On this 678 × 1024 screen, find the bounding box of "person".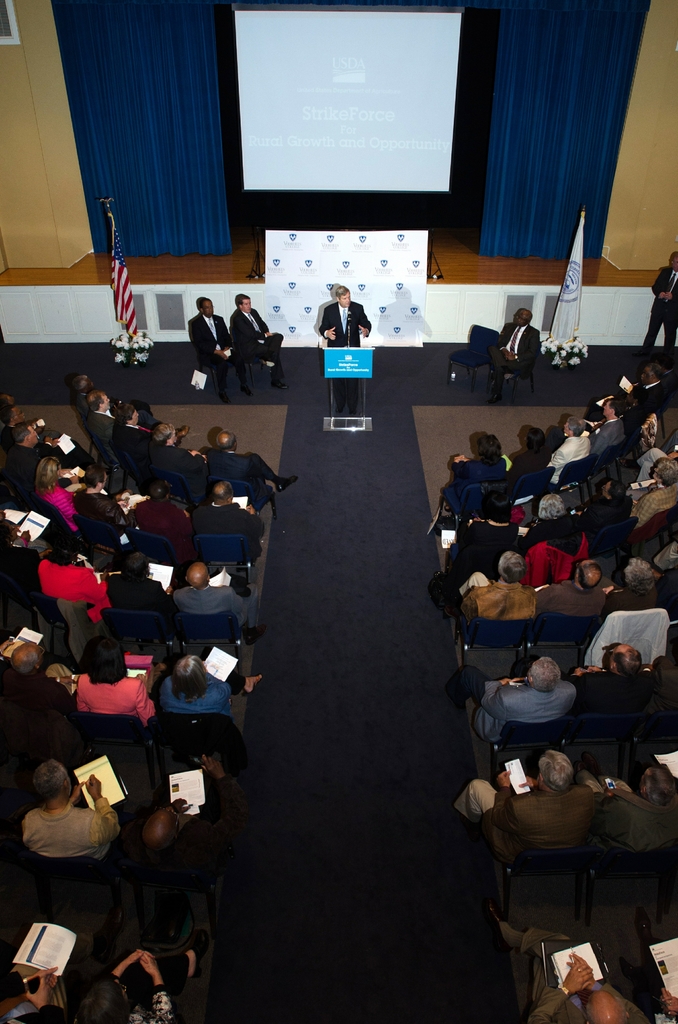
Bounding box: left=164, top=534, right=261, bottom=630.
